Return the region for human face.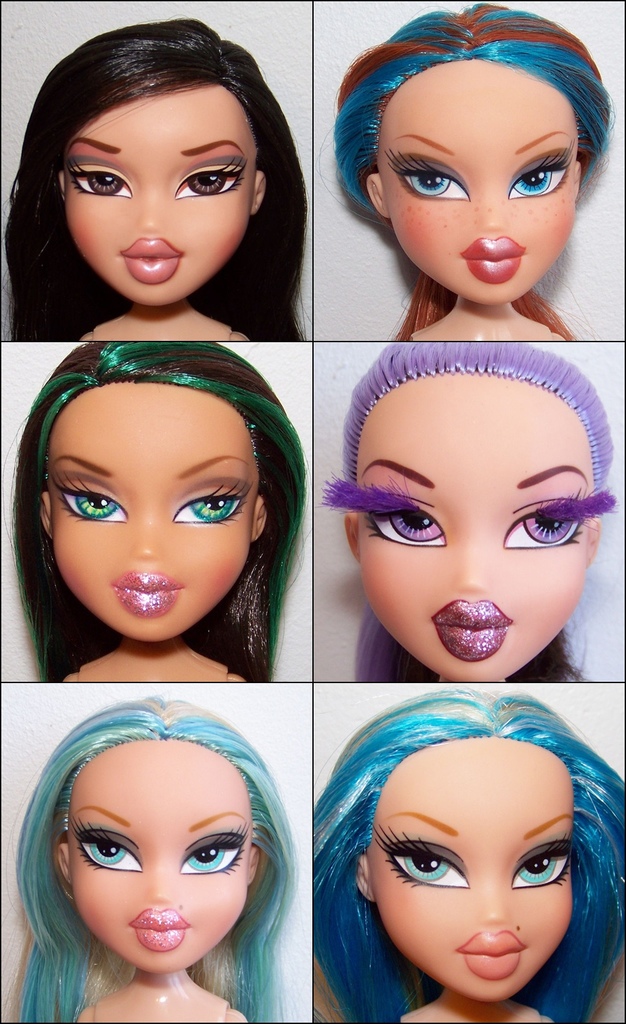
<box>374,54,583,307</box>.
